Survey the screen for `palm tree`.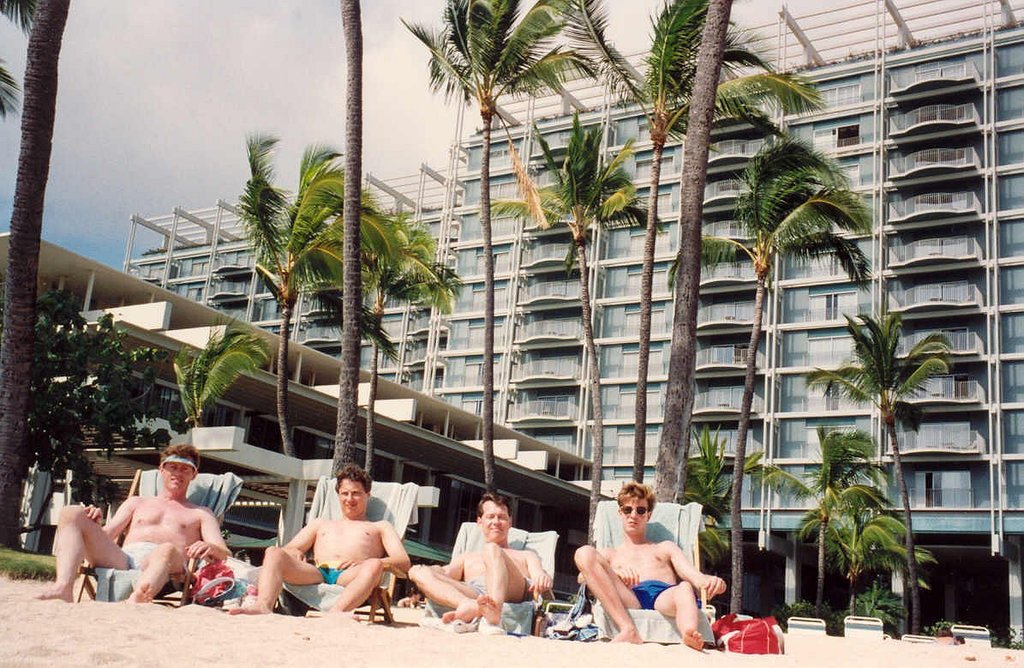
Survey found: x1=710, y1=157, x2=846, y2=547.
